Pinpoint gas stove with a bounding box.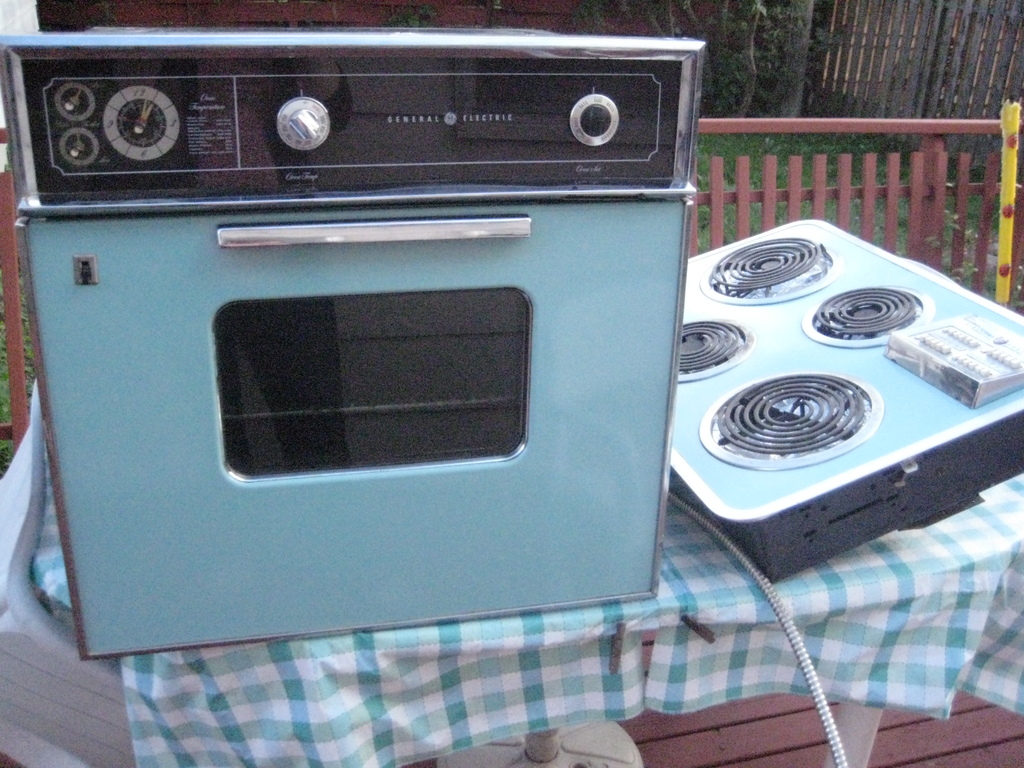
l=663, t=219, r=1023, b=572.
